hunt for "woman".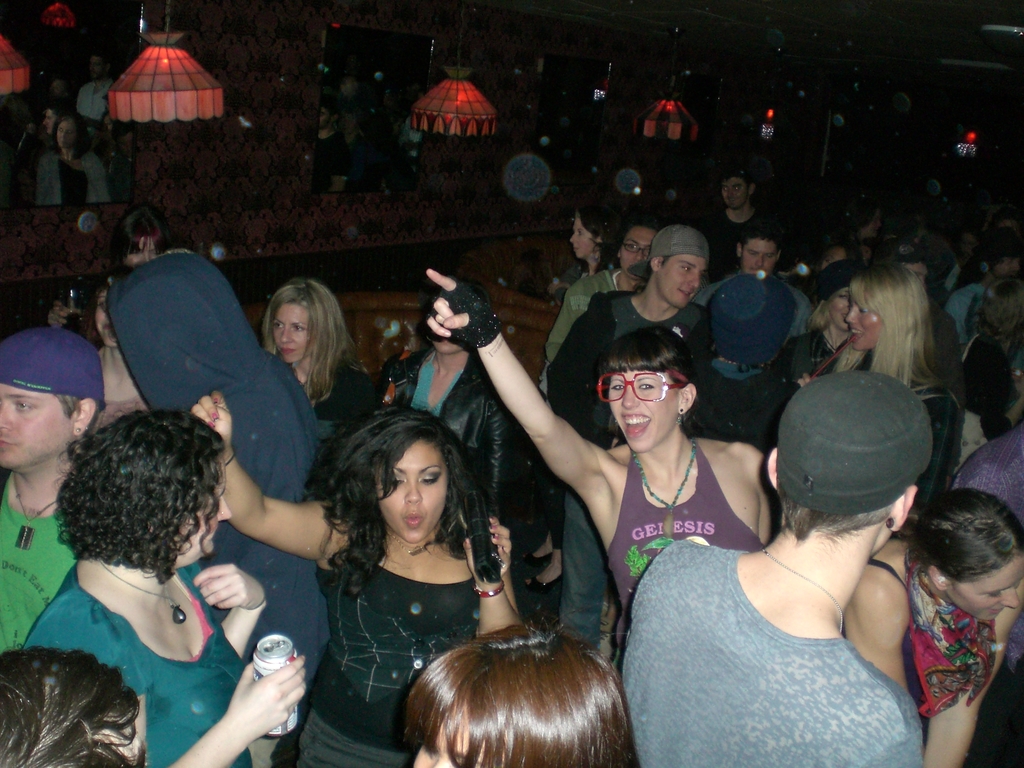
Hunted down at [36,116,112,207].
